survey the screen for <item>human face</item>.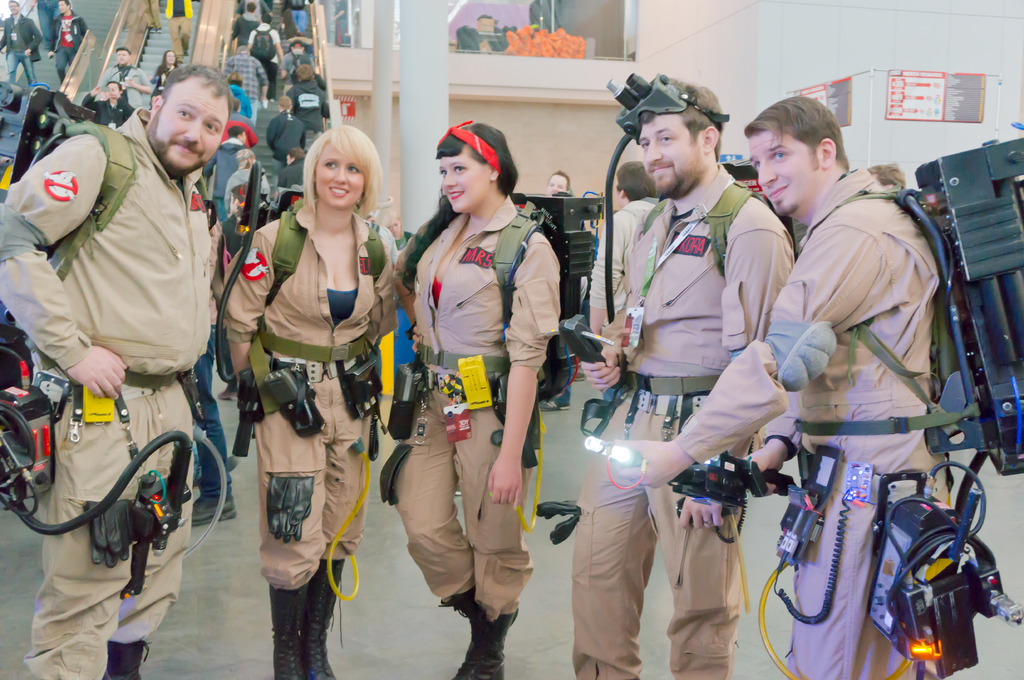
Survey found: region(156, 78, 230, 176).
